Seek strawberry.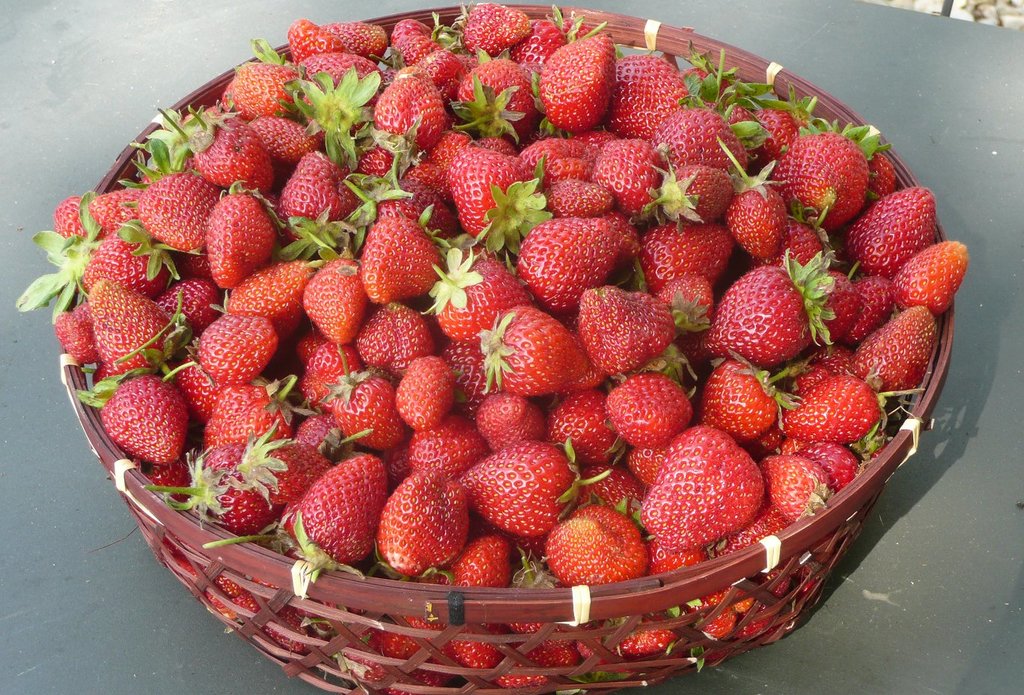
(221, 433, 330, 530).
